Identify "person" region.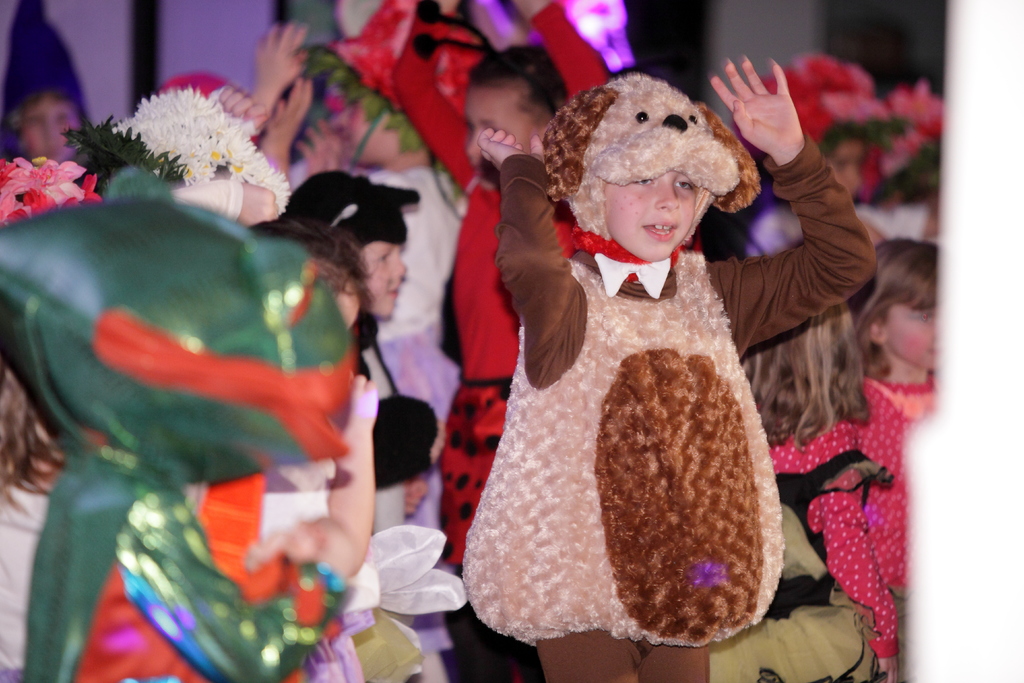
Region: bbox=(770, 238, 941, 682).
